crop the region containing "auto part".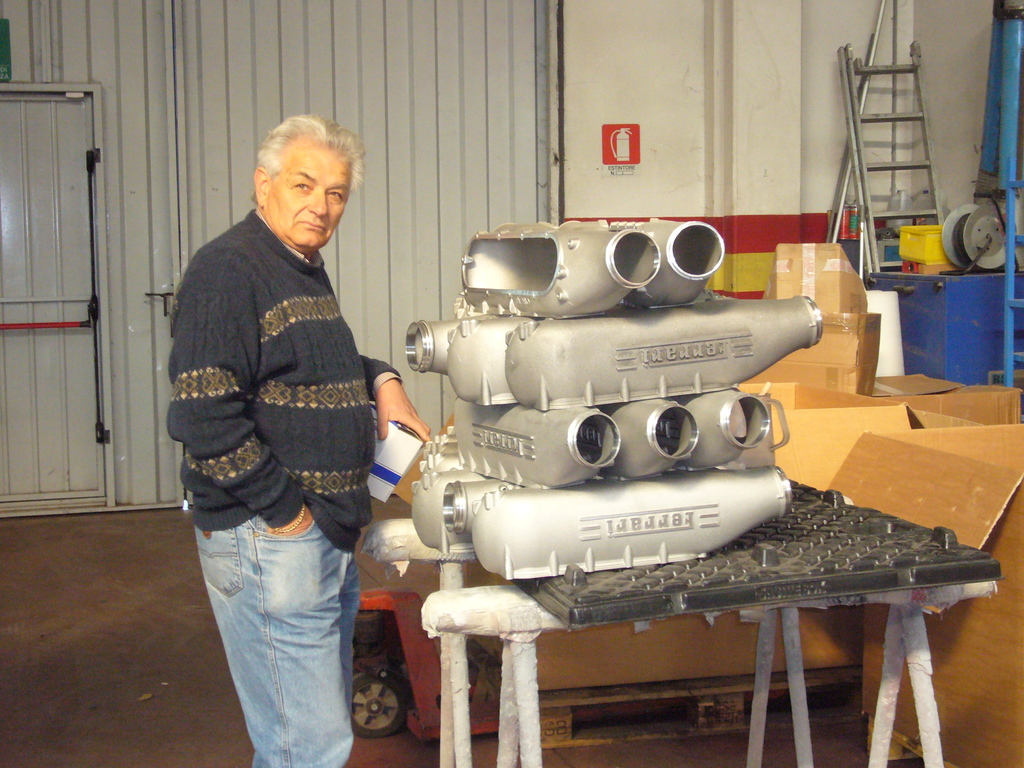
Crop region: (455, 397, 622, 488).
